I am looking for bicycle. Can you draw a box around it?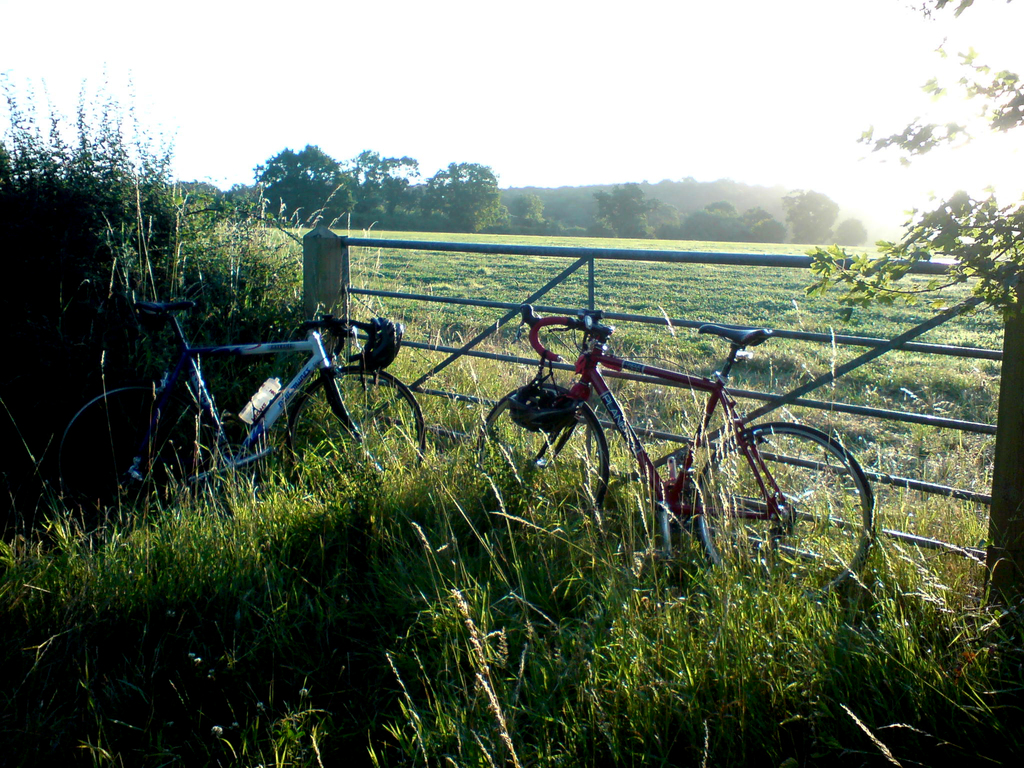
Sure, the bounding box is <box>47,290,429,533</box>.
